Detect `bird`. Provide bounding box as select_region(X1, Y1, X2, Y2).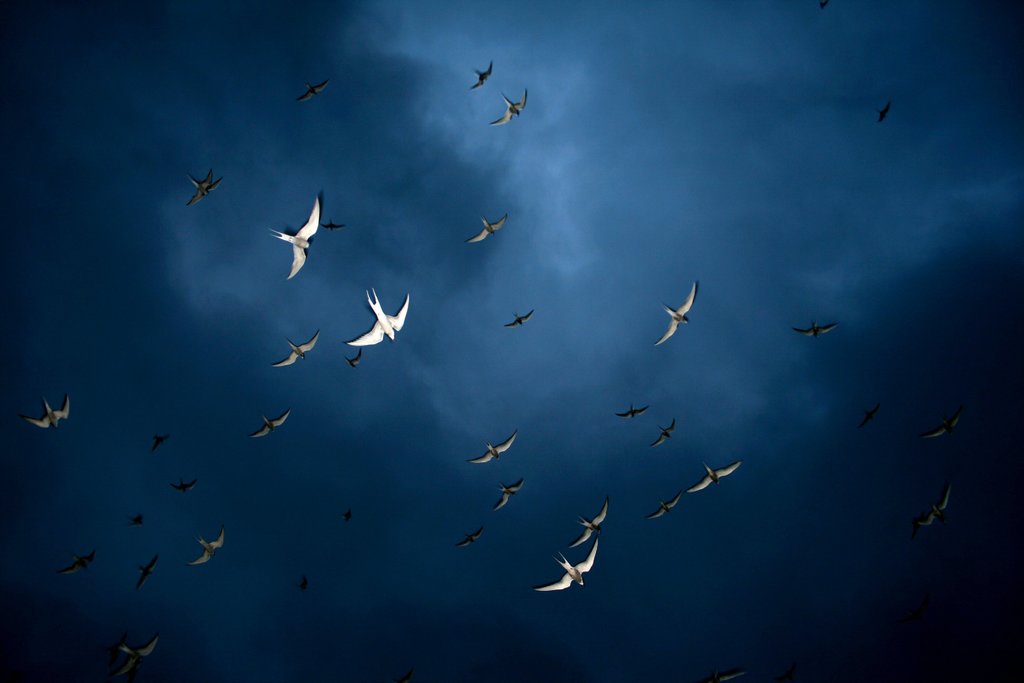
select_region(650, 415, 675, 448).
